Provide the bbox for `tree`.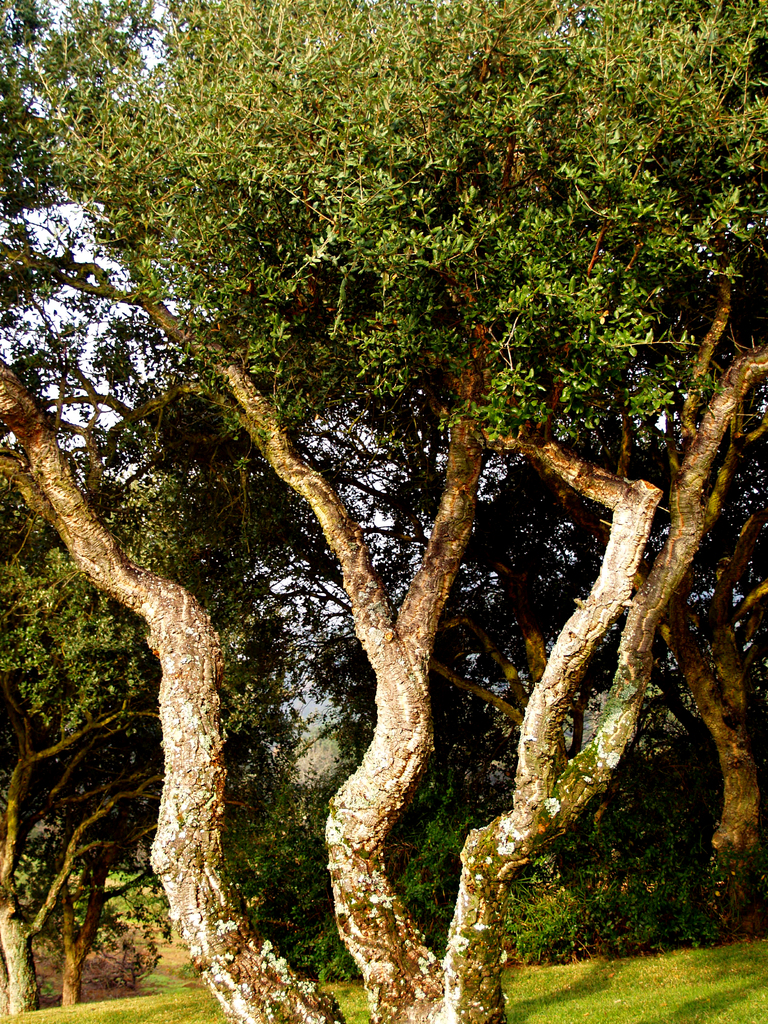
{"x1": 35, "y1": 455, "x2": 303, "y2": 1008}.
